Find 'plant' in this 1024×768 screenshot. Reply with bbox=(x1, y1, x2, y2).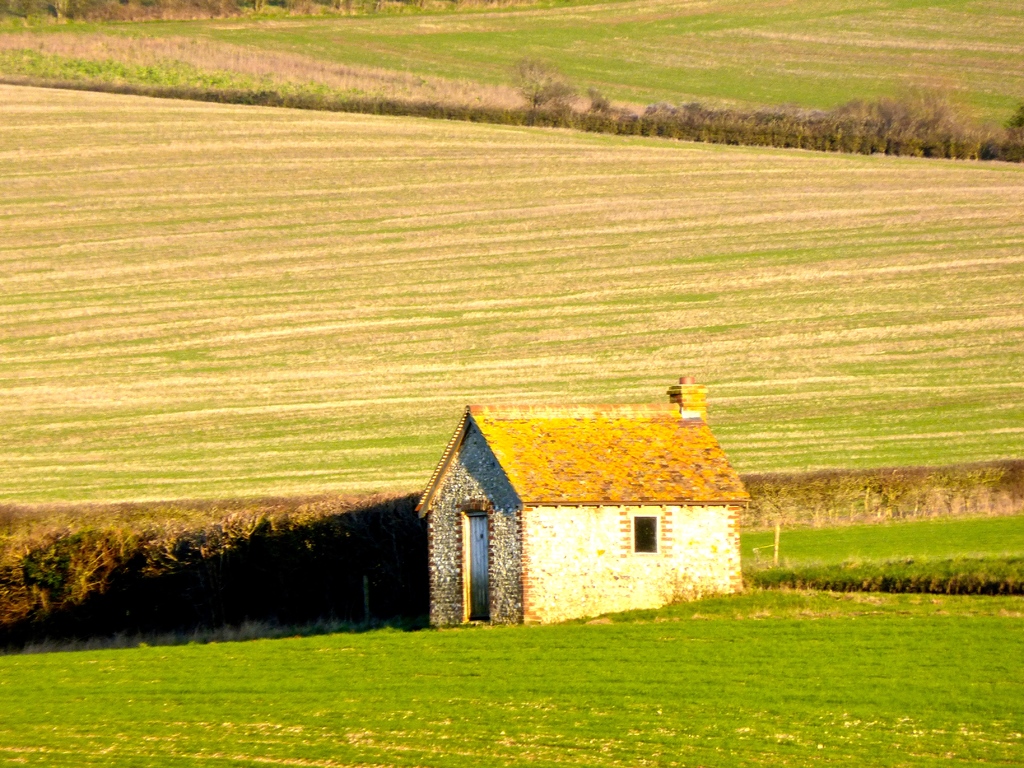
bbox=(509, 57, 576, 124).
